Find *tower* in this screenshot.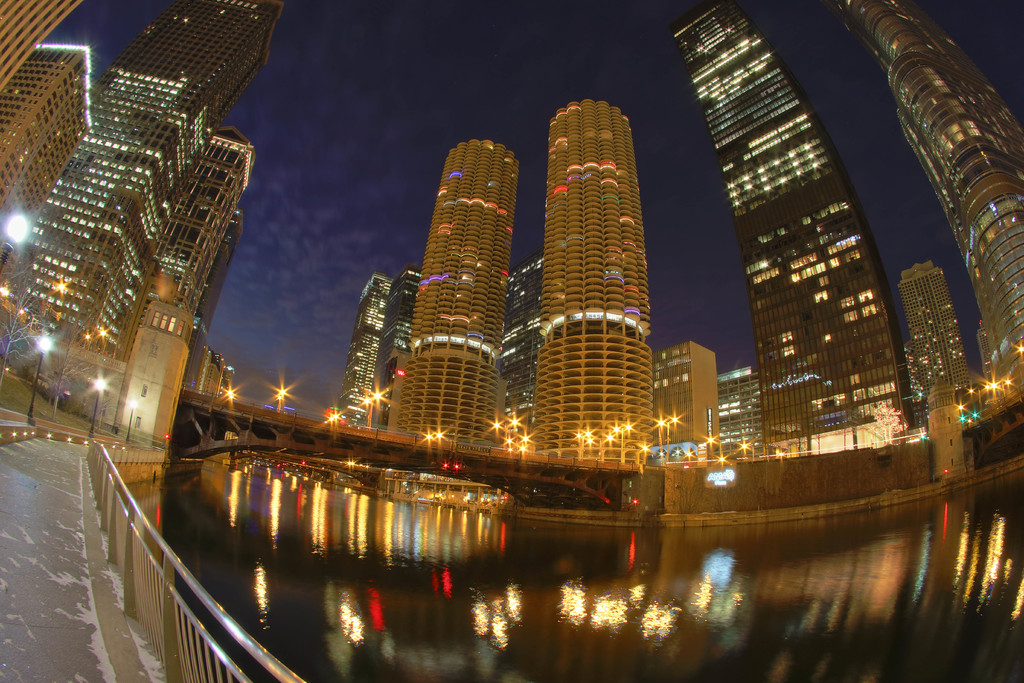
The bounding box for *tower* is <box>893,255,973,406</box>.
